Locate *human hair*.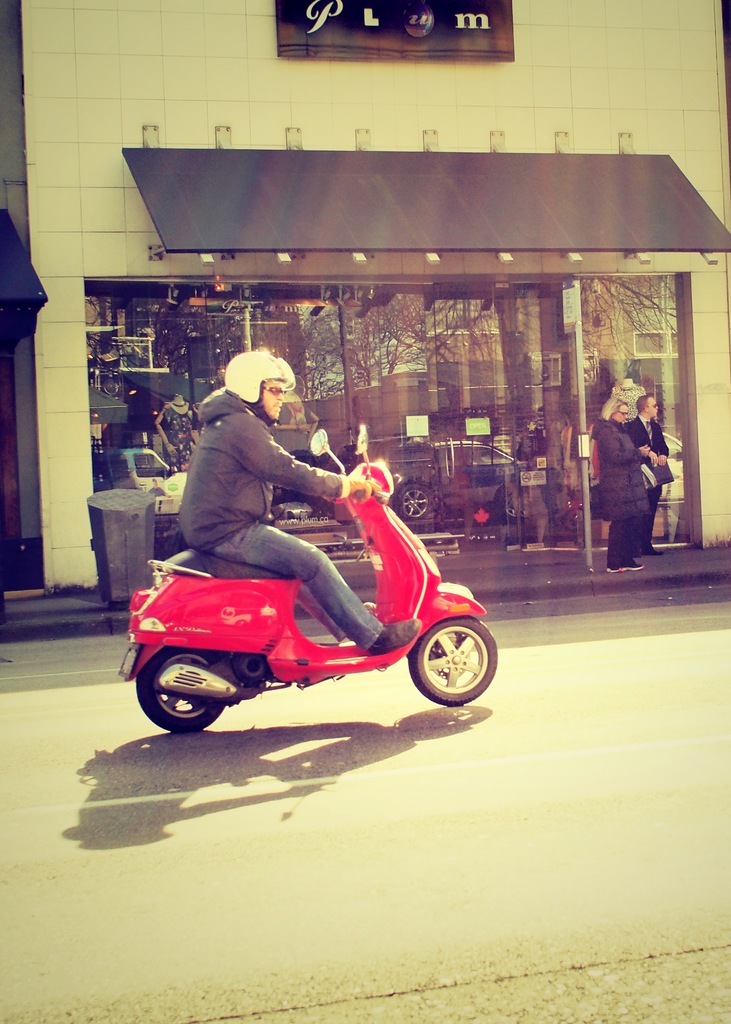
Bounding box: detection(603, 394, 633, 420).
